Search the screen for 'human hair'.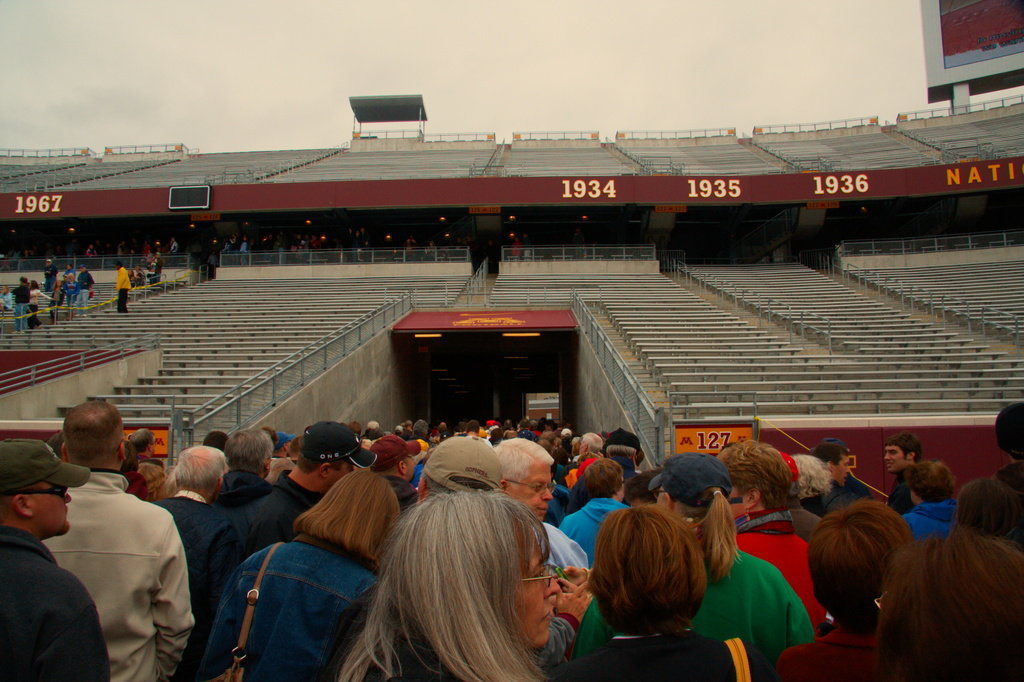
Found at x1=584, y1=458, x2=623, y2=501.
